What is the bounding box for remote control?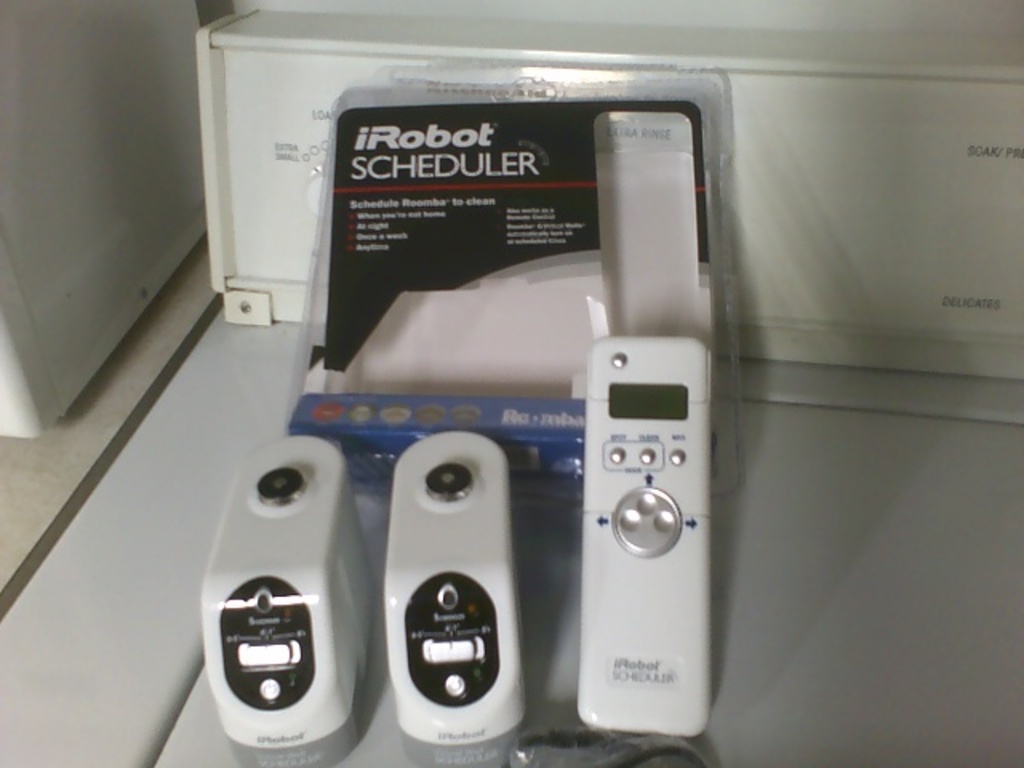
pyautogui.locateOnScreen(576, 334, 717, 742).
